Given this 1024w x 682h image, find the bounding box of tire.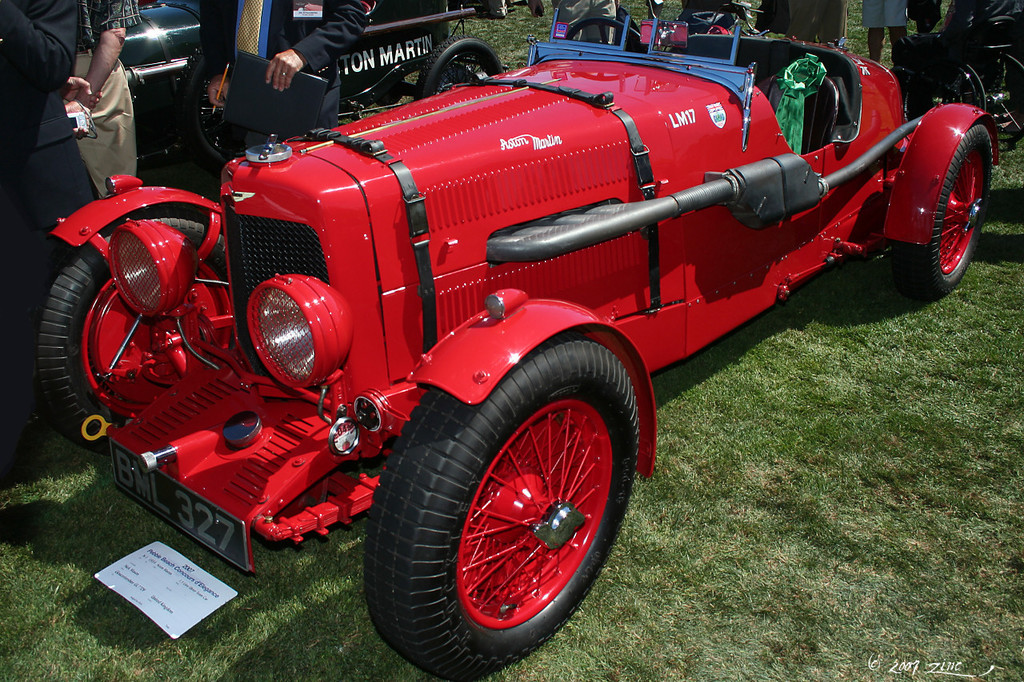
(362, 352, 636, 681).
